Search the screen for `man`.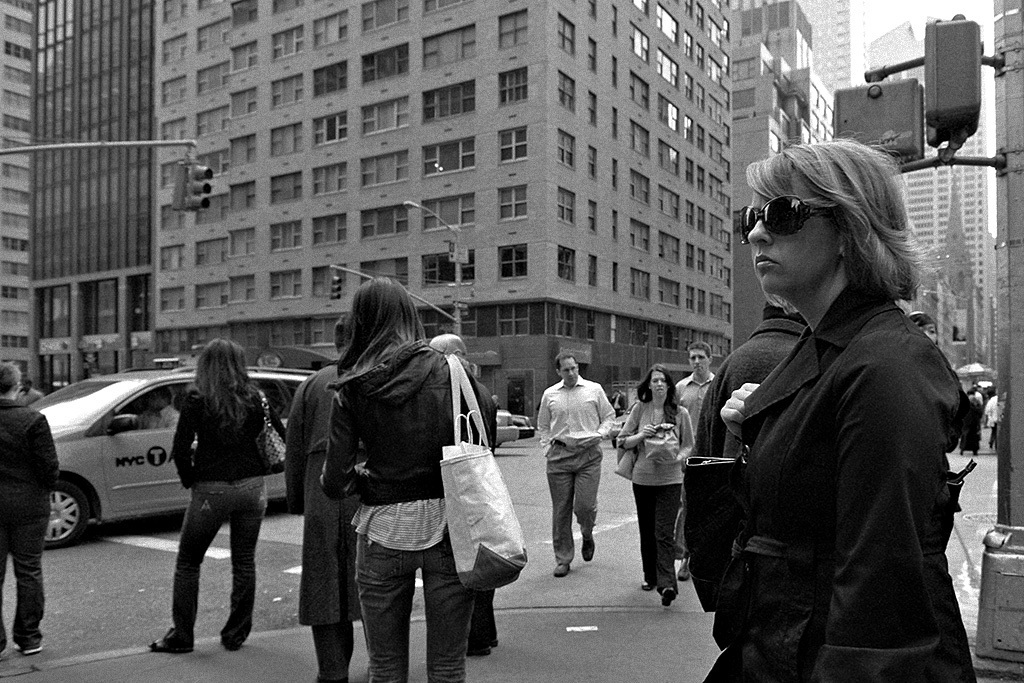
Found at [x1=132, y1=387, x2=183, y2=425].
